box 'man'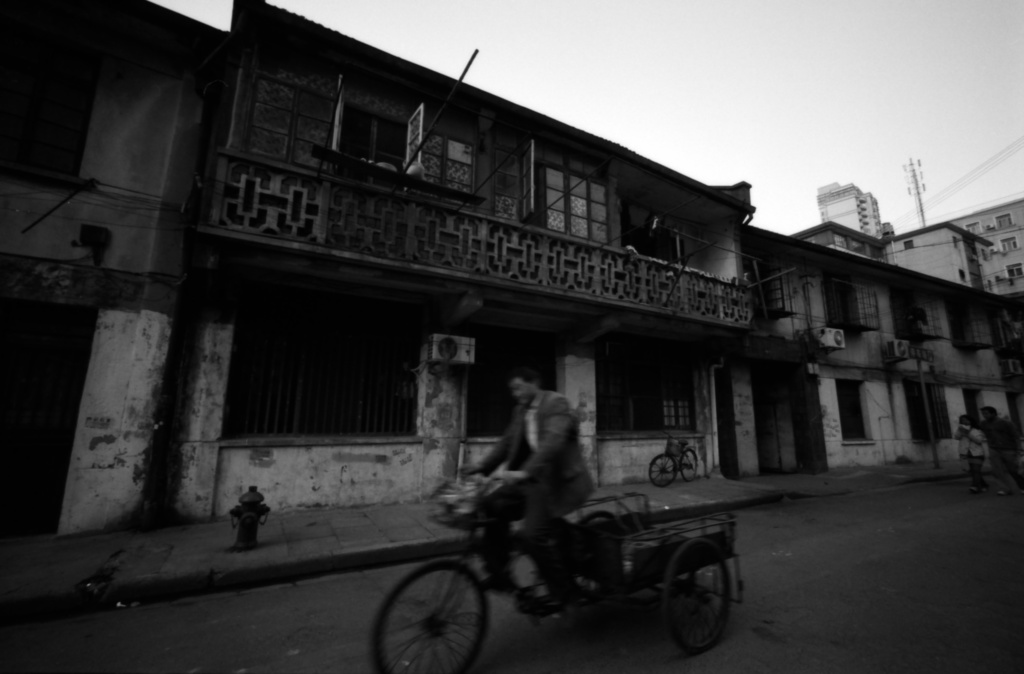
locate(982, 410, 1015, 494)
